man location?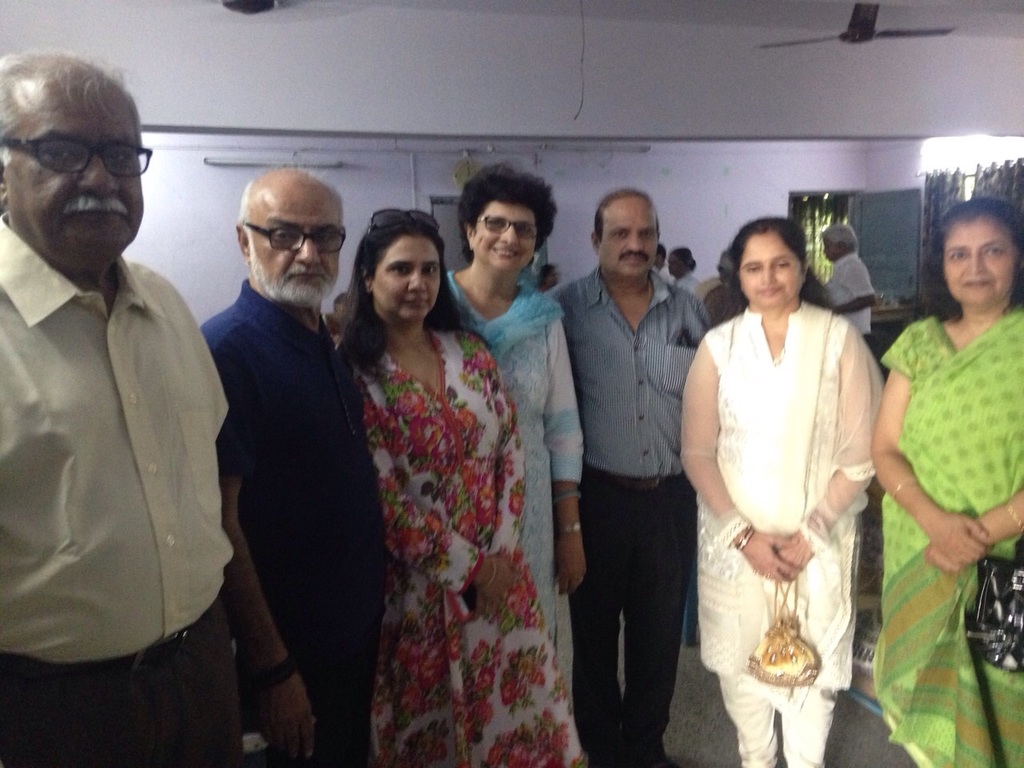
detection(188, 167, 396, 767)
